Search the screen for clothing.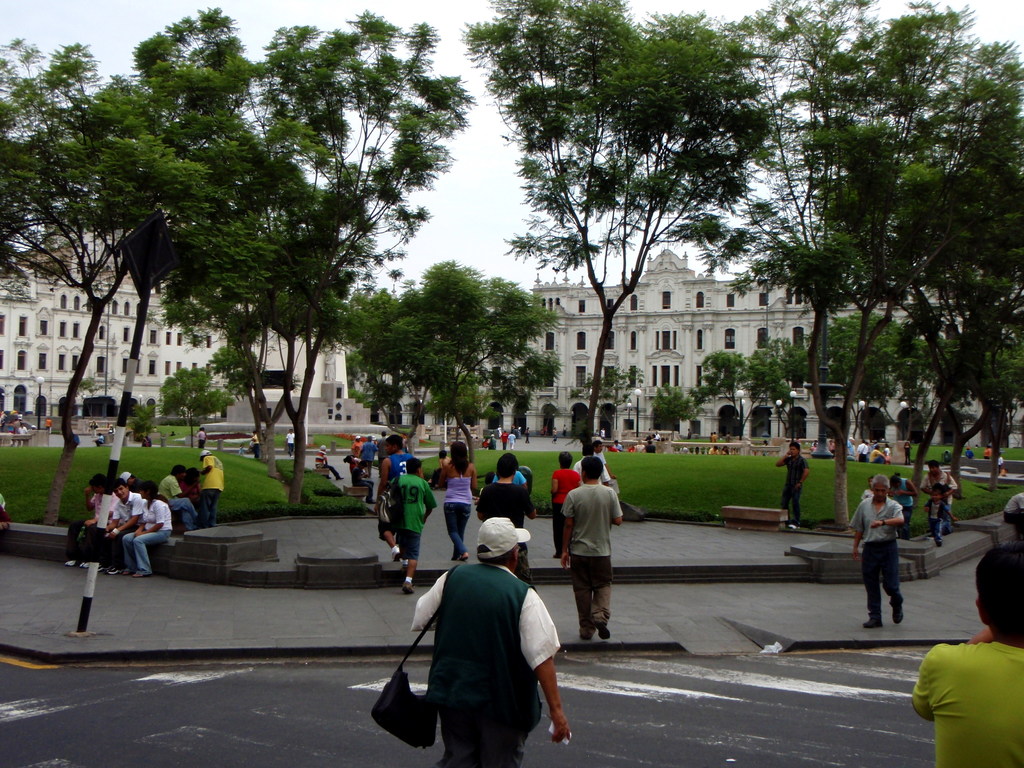
Found at l=442, t=466, r=471, b=554.
